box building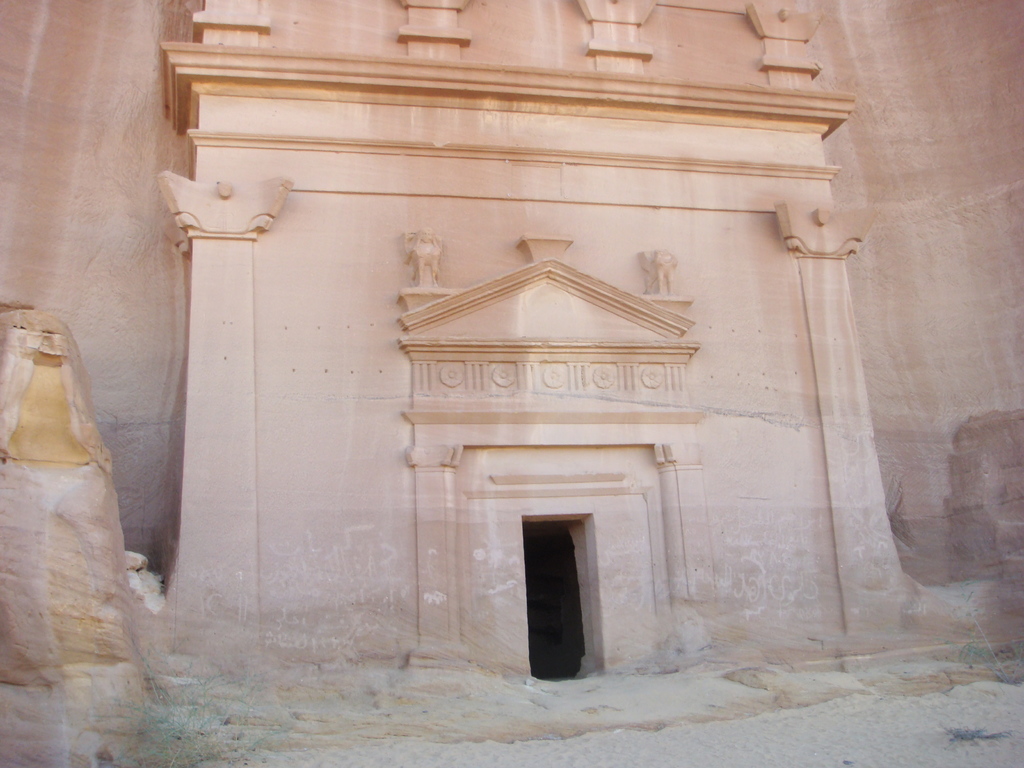
0/0/1023/684
